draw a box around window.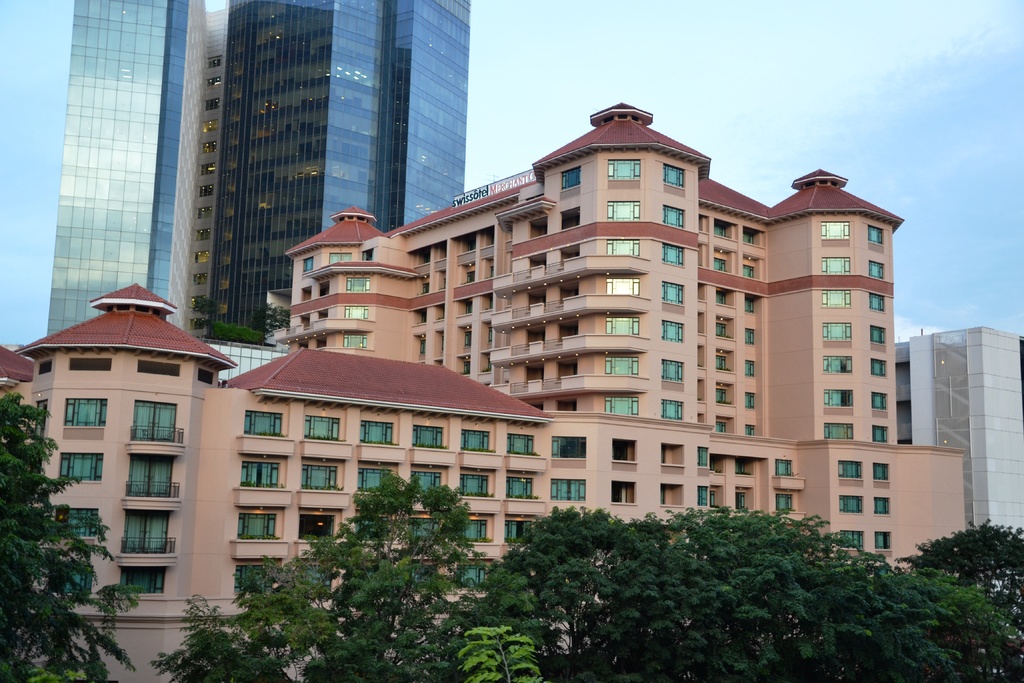
Rect(867, 227, 884, 244).
